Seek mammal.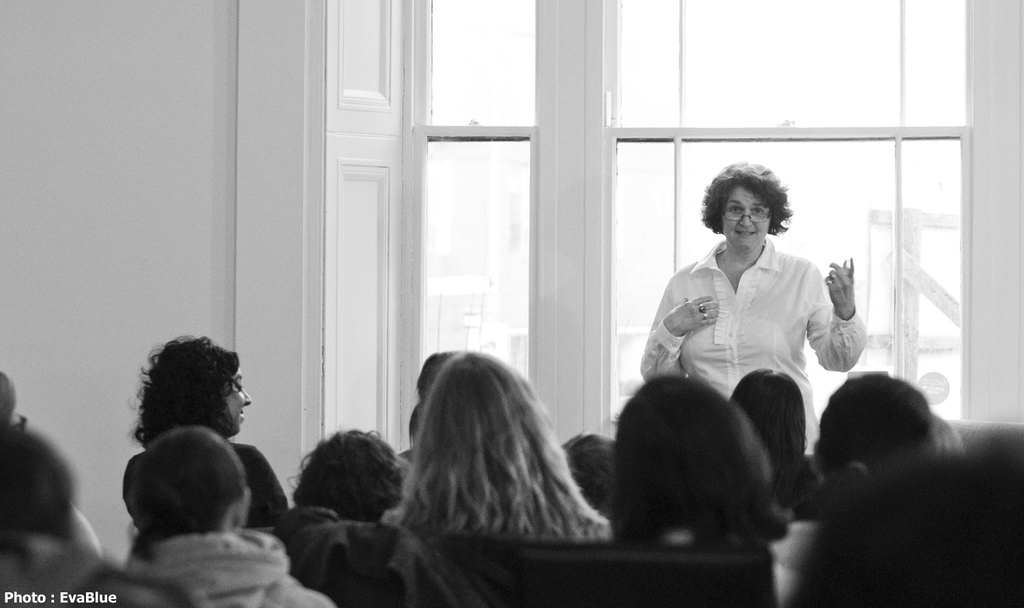
(127,422,337,607).
